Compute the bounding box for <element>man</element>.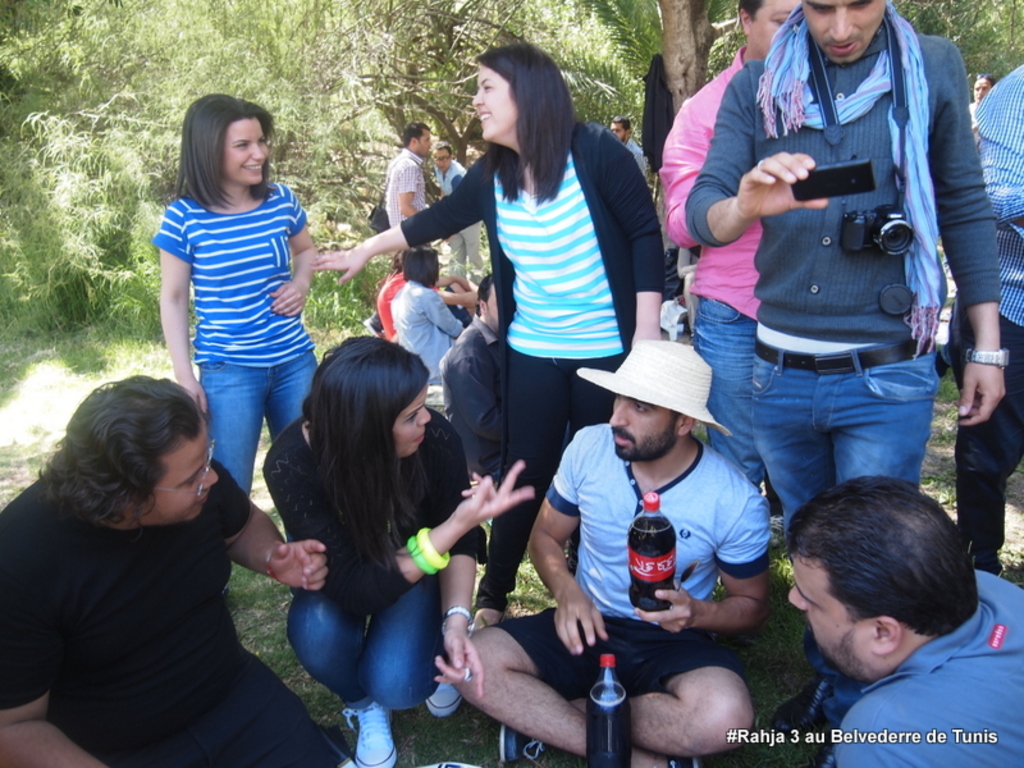
select_region(777, 466, 1023, 767).
